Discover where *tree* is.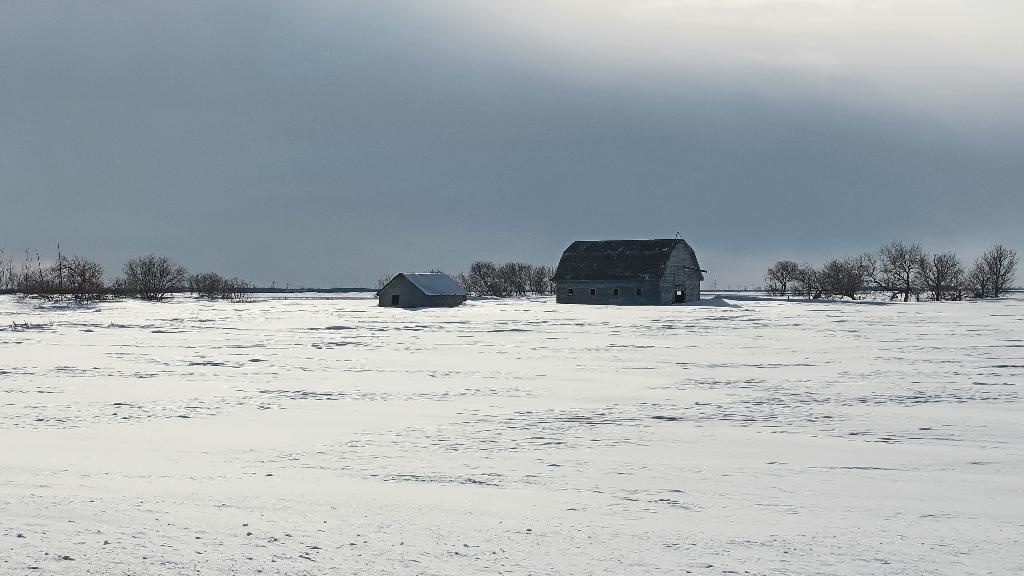
Discovered at 190 256 251 300.
